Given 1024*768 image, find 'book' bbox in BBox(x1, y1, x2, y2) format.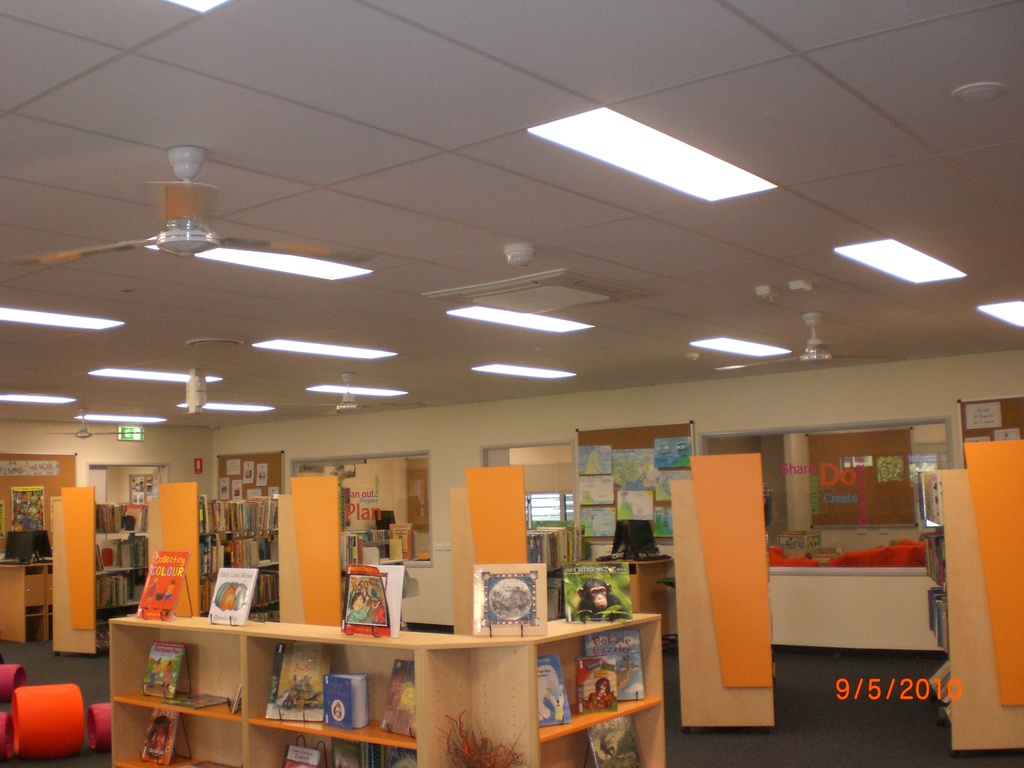
BBox(159, 689, 225, 712).
